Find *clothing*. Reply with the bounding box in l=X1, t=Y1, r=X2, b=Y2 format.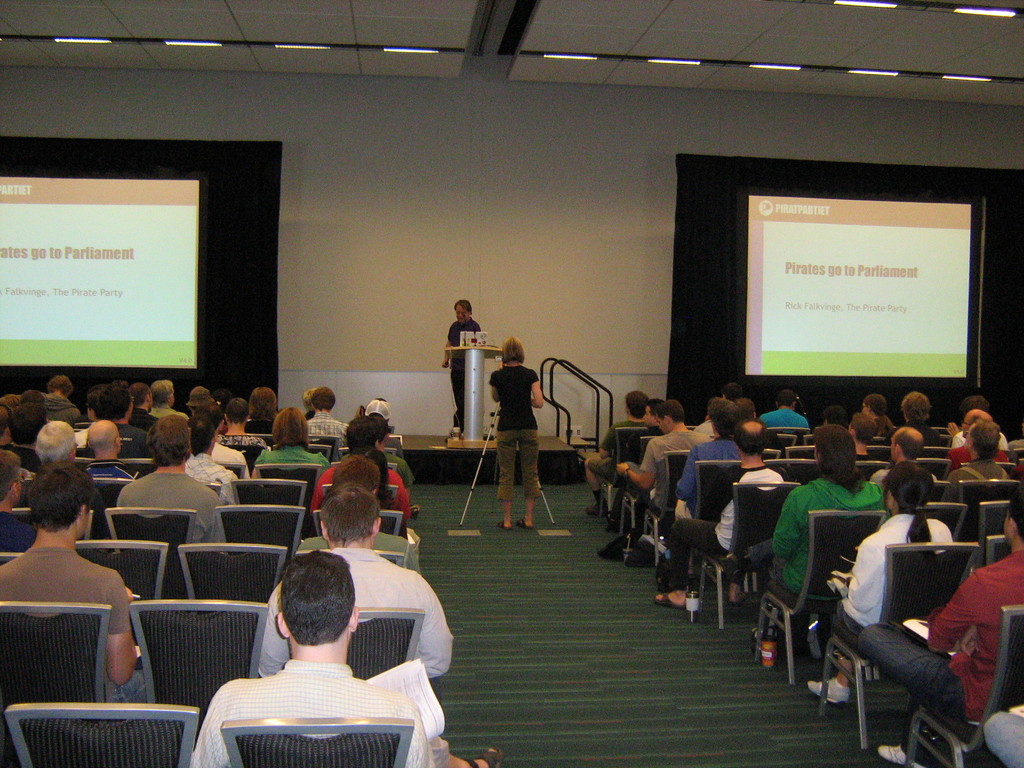
l=186, t=451, r=234, b=501.
